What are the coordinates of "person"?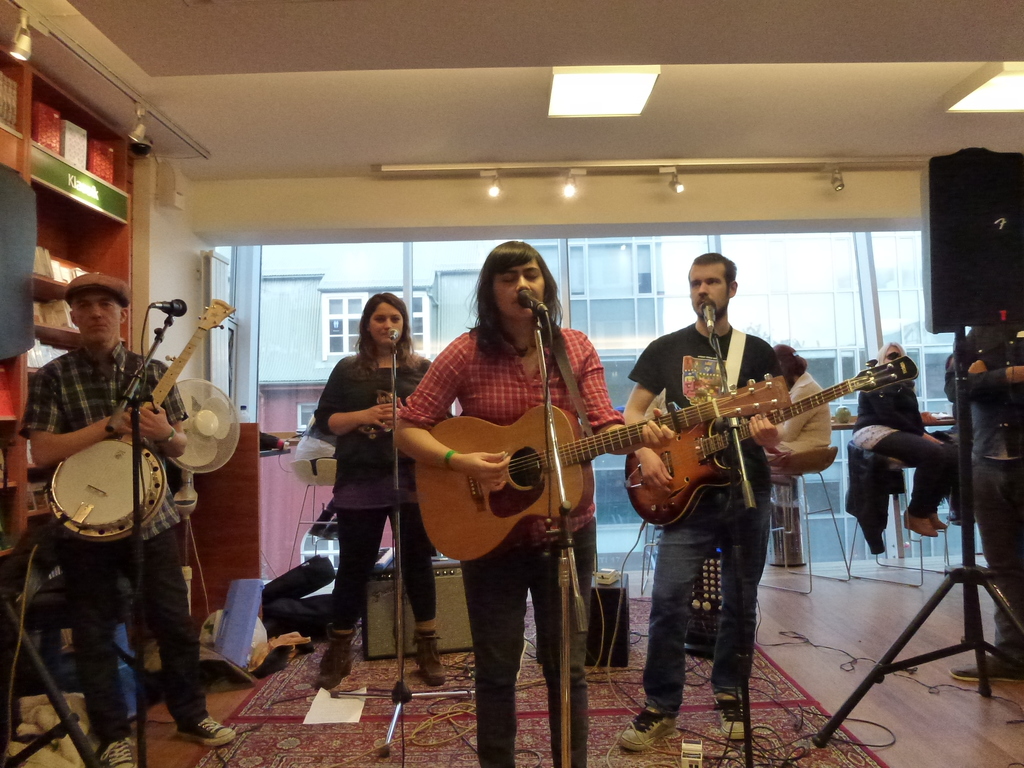
select_region(769, 349, 829, 461).
